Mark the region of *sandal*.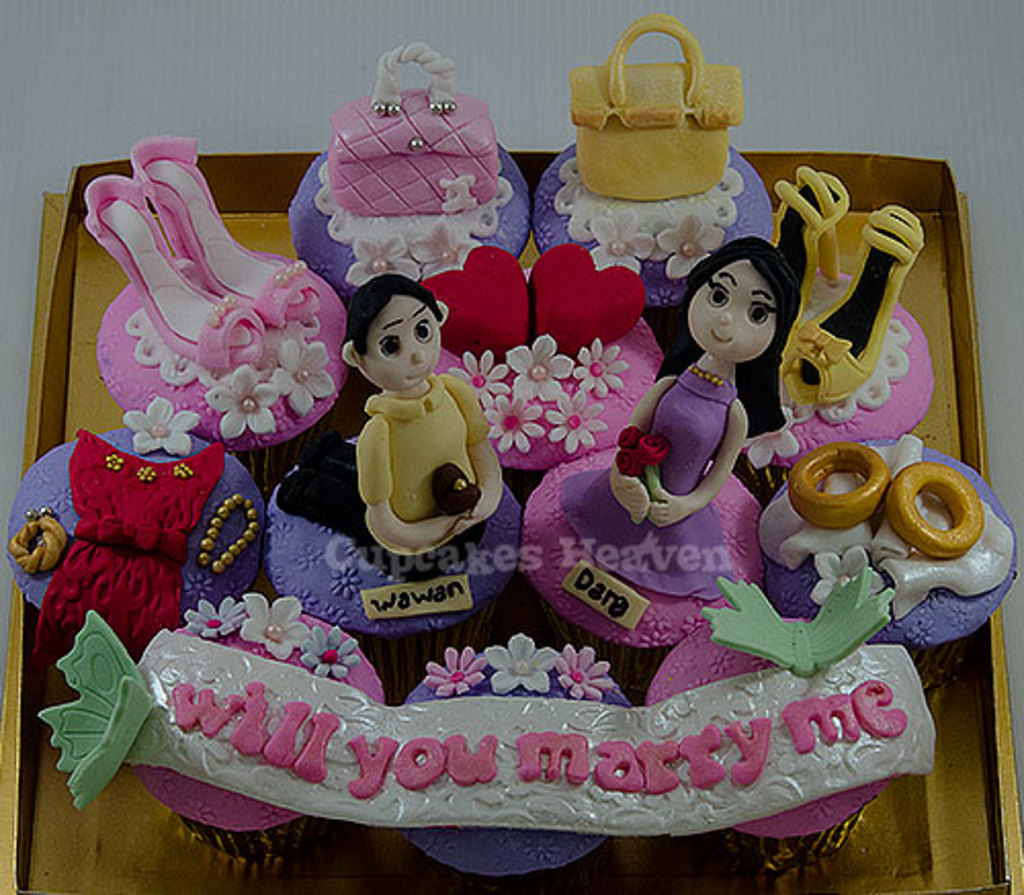
Region: x1=776 y1=201 x2=938 y2=412.
